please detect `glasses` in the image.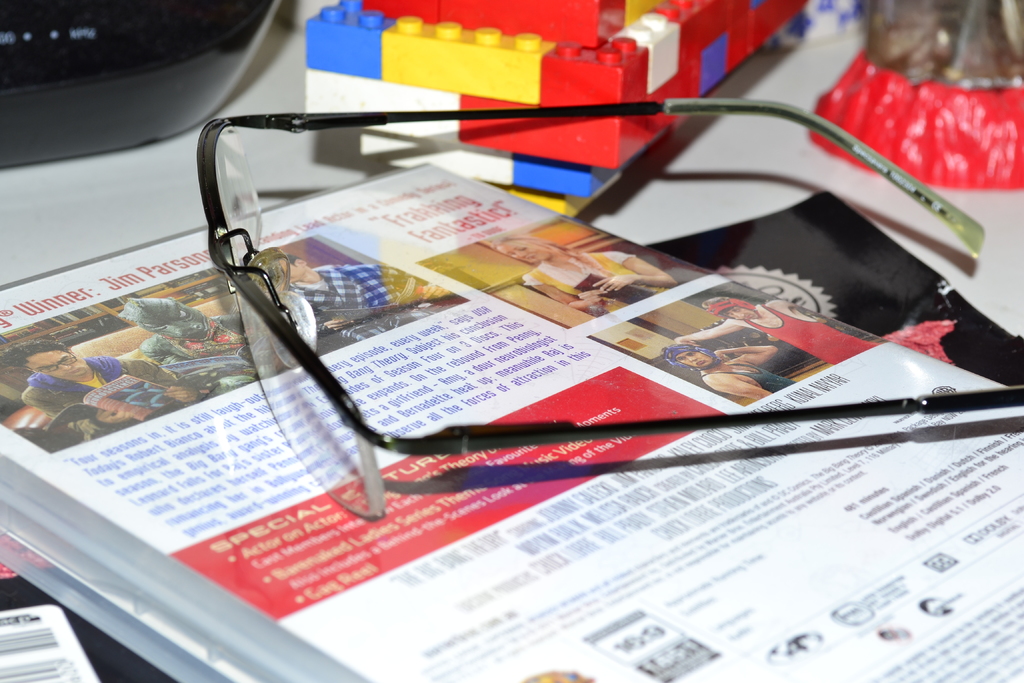
crop(129, 122, 932, 521).
